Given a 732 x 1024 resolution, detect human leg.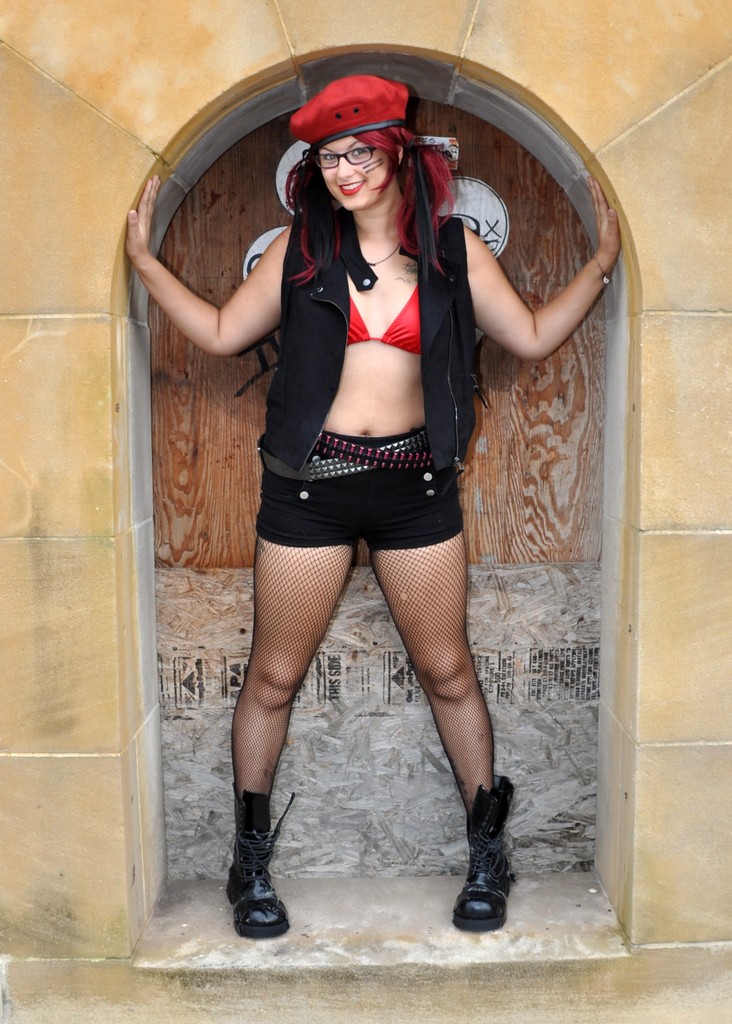
bbox=(224, 413, 357, 938).
